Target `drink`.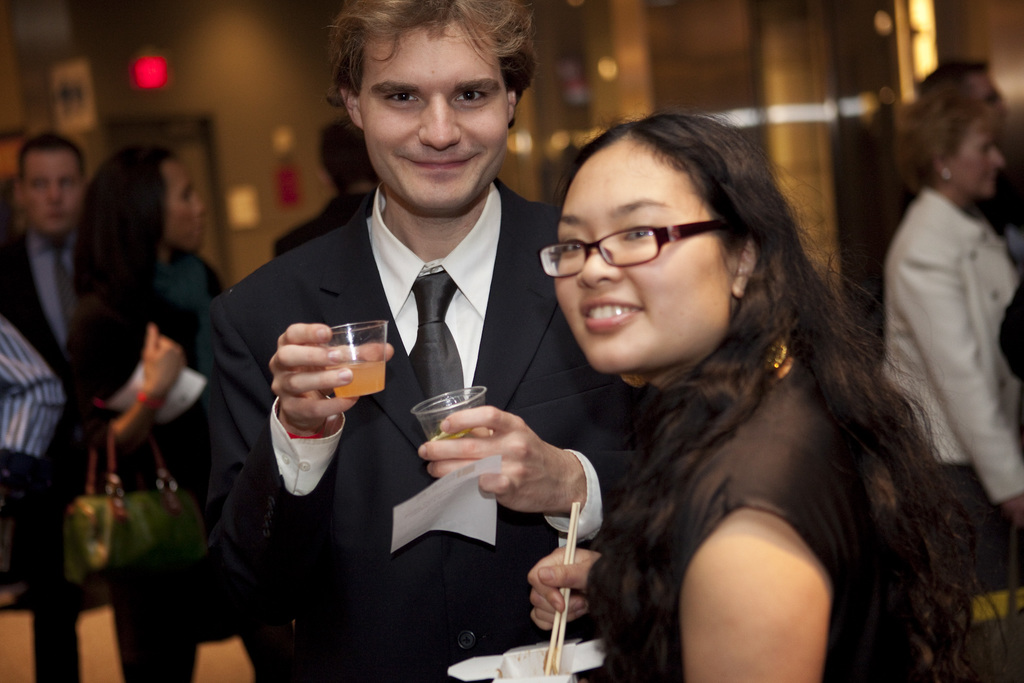
Target region: bbox=[325, 350, 387, 397].
